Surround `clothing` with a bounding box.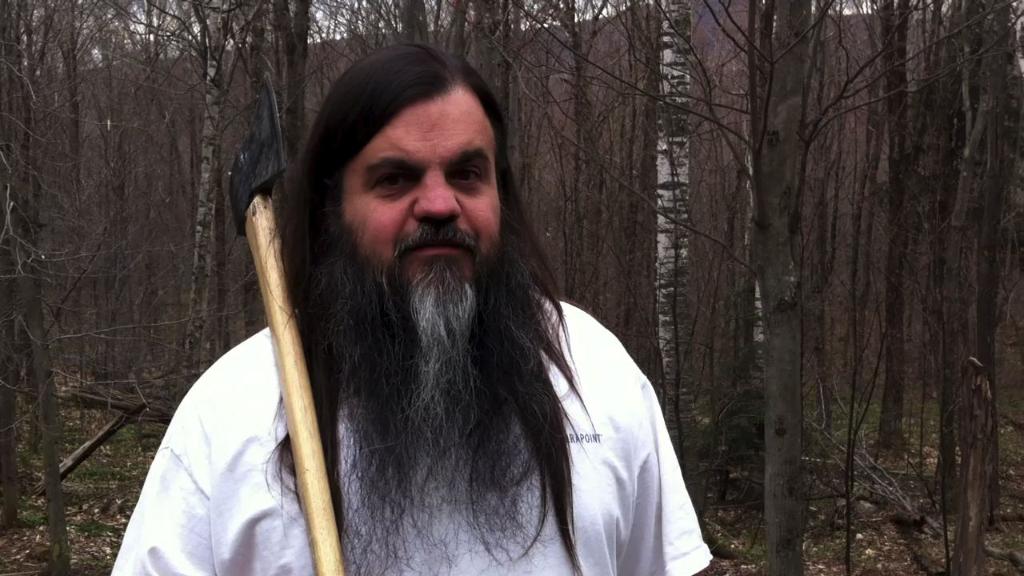
173, 128, 726, 575.
